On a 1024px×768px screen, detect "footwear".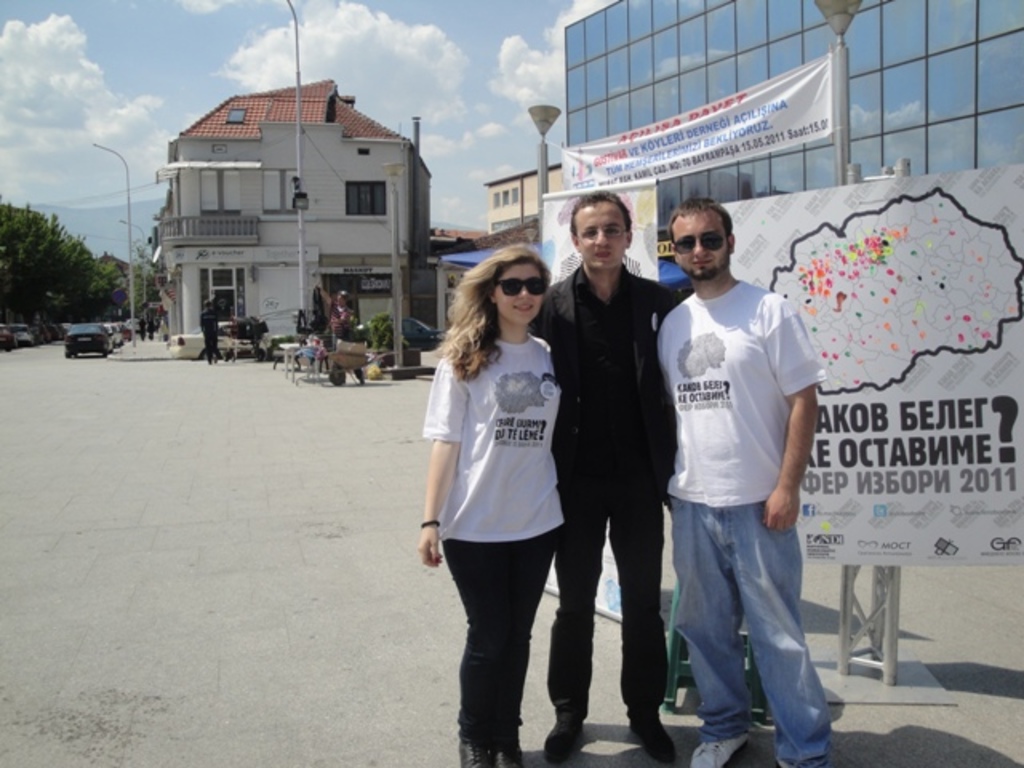
Rect(542, 722, 587, 766).
